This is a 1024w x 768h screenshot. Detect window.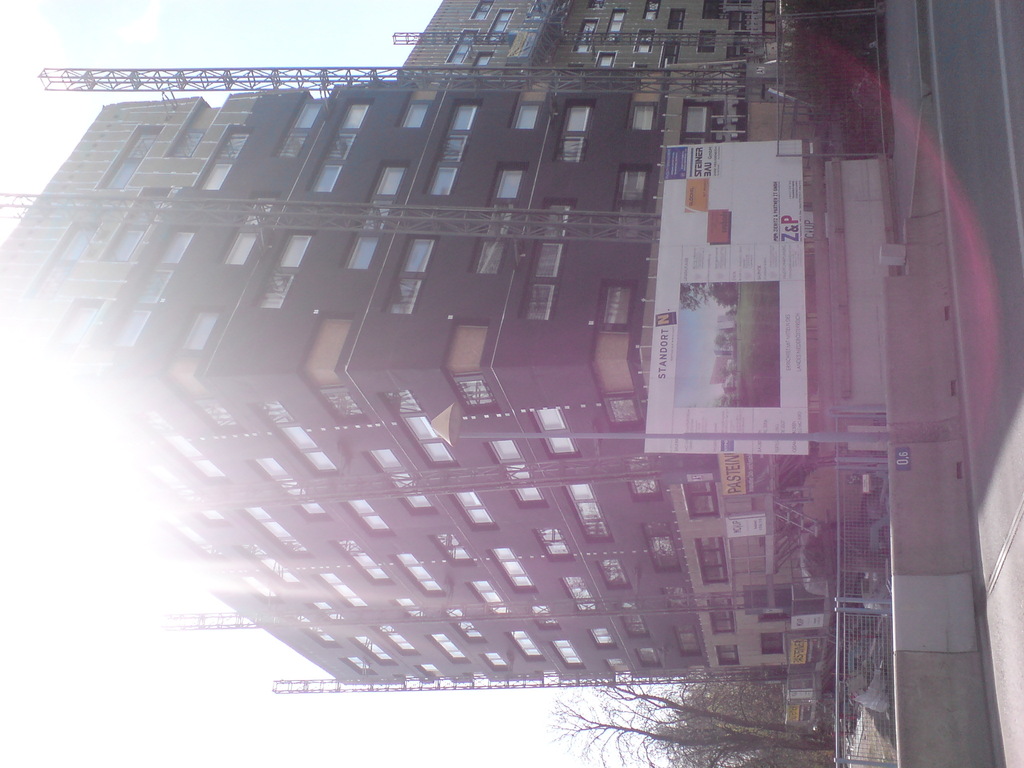
rect(451, 488, 499, 532).
